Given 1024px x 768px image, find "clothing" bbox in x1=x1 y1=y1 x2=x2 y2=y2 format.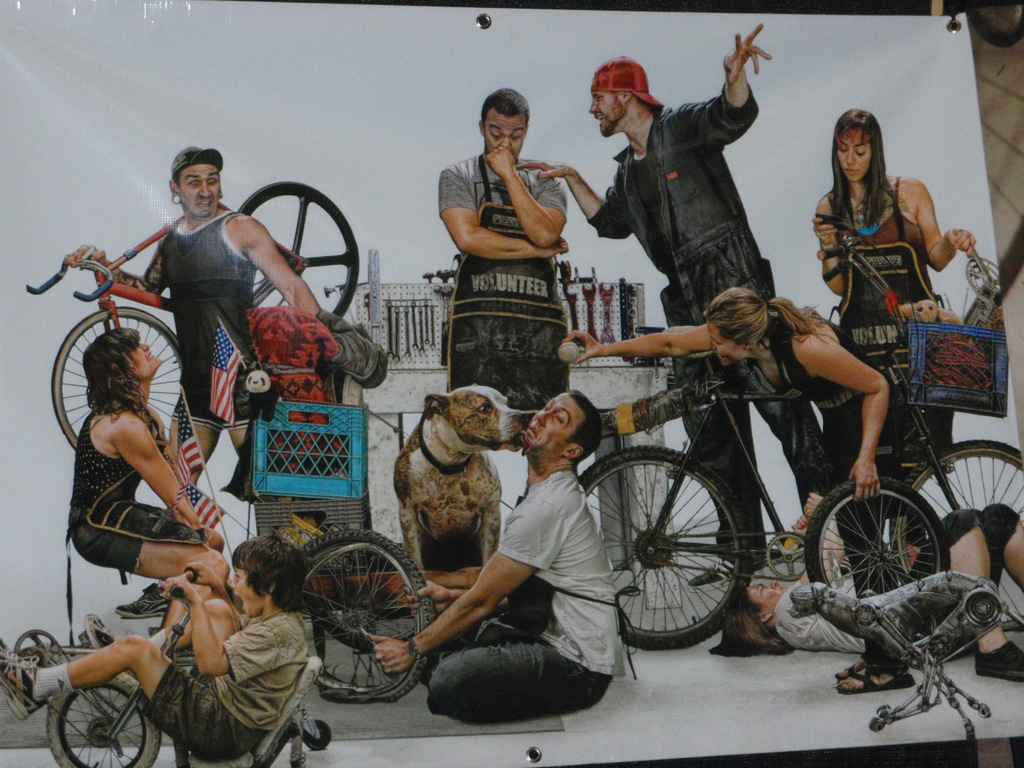
x1=157 y1=208 x2=255 y2=430.
